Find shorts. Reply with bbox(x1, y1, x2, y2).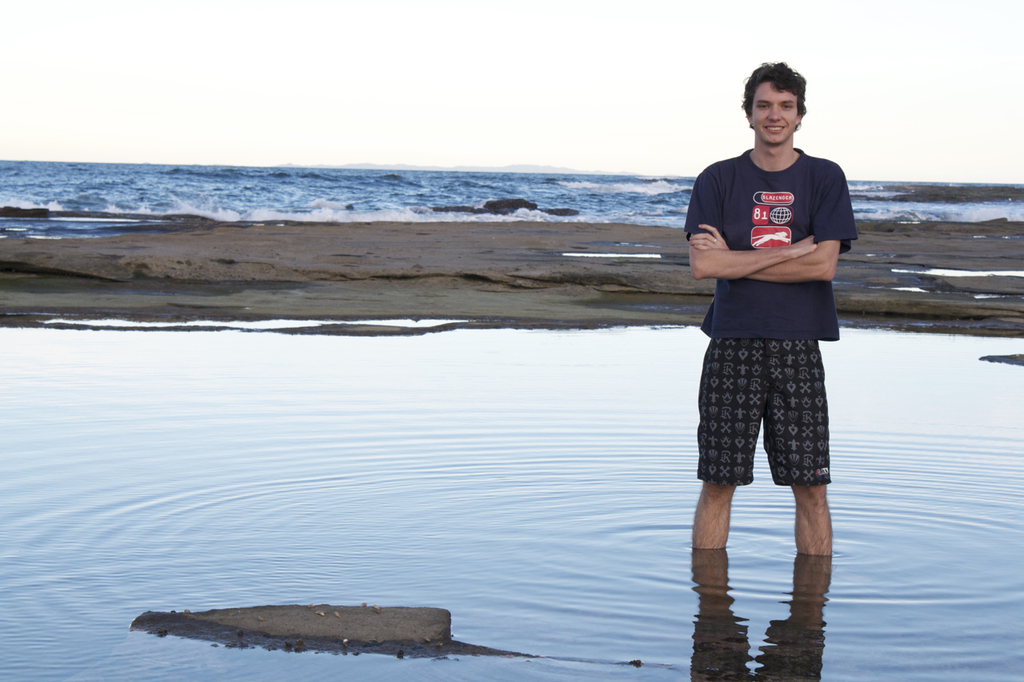
bbox(701, 333, 837, 500).
